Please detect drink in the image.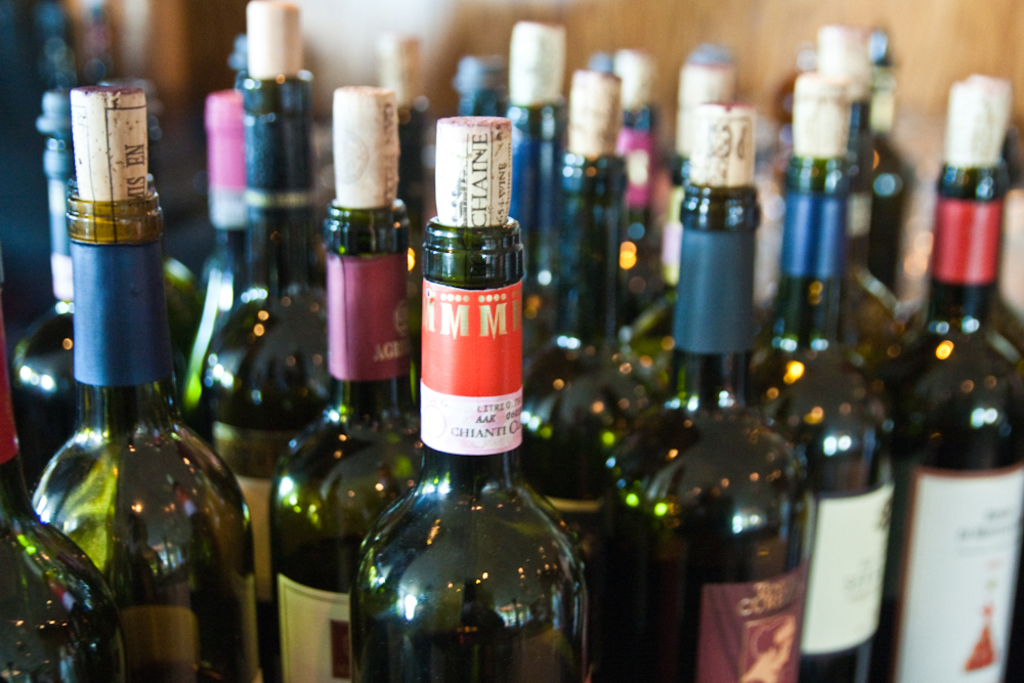
893:87:1023:682.
